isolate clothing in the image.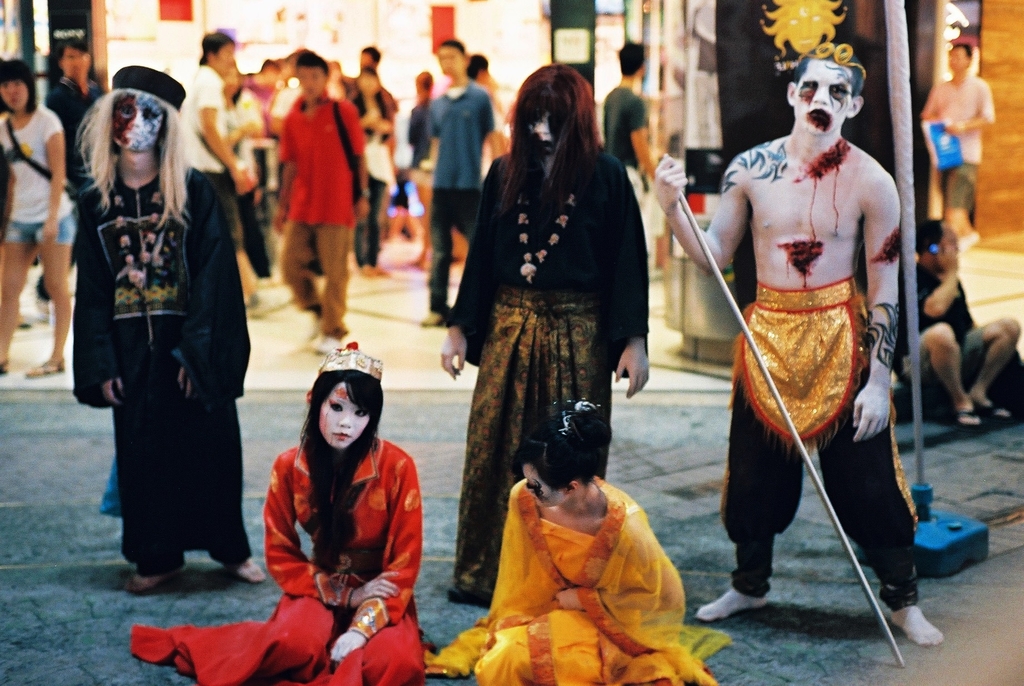
Isolated region: bbox=(602, 90, 649, 201).
